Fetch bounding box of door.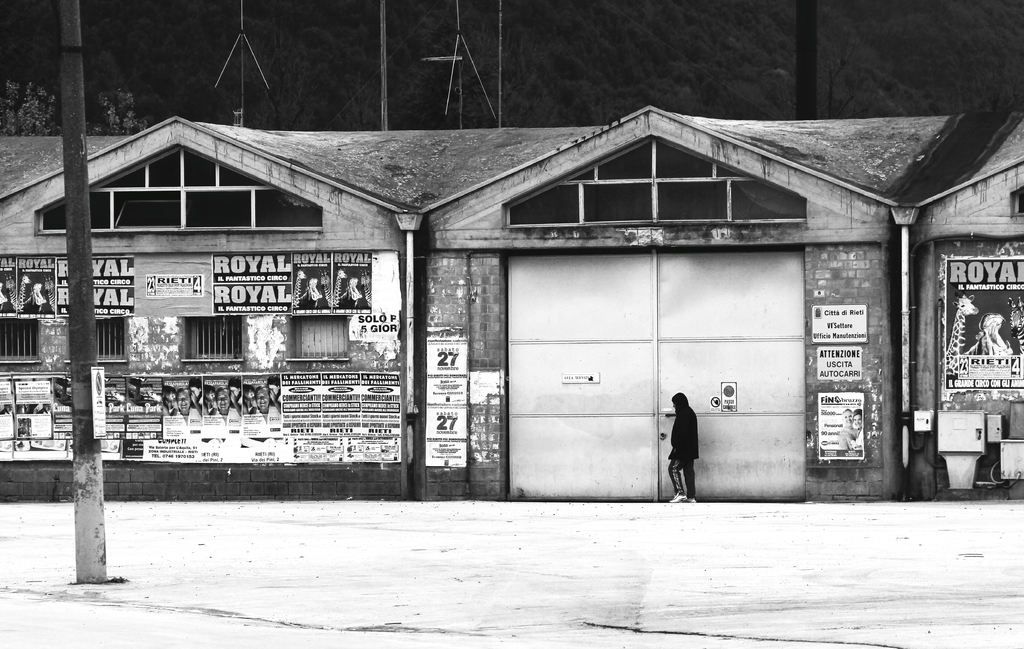
Bbox: bbox=(504, 250, 805, 497).
